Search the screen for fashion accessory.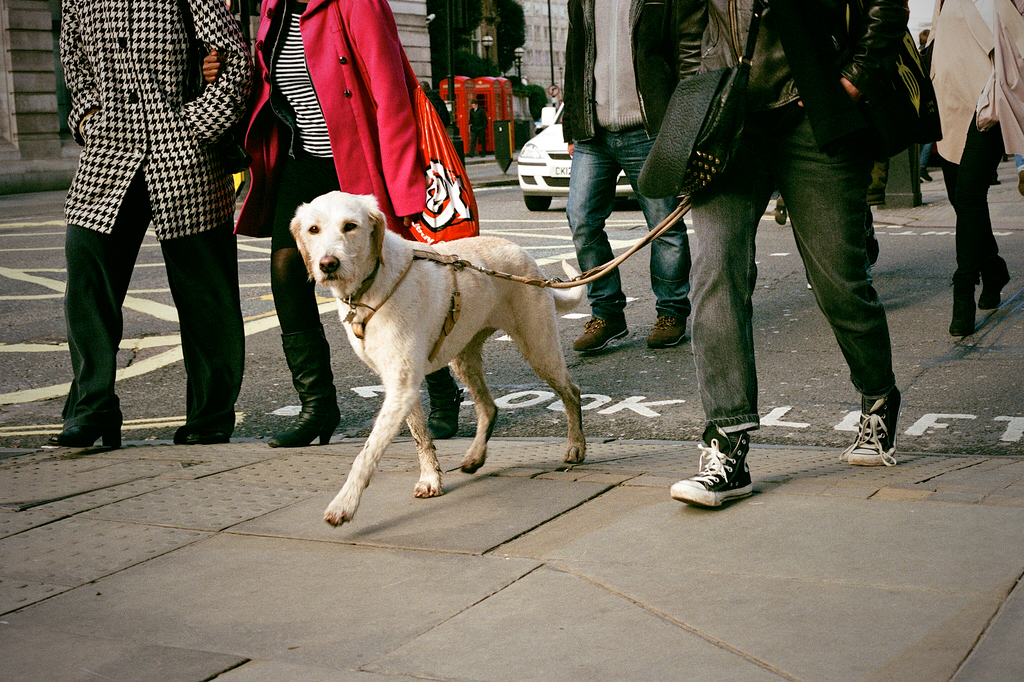
Found at bbox=(639, 0, 766, 199).
